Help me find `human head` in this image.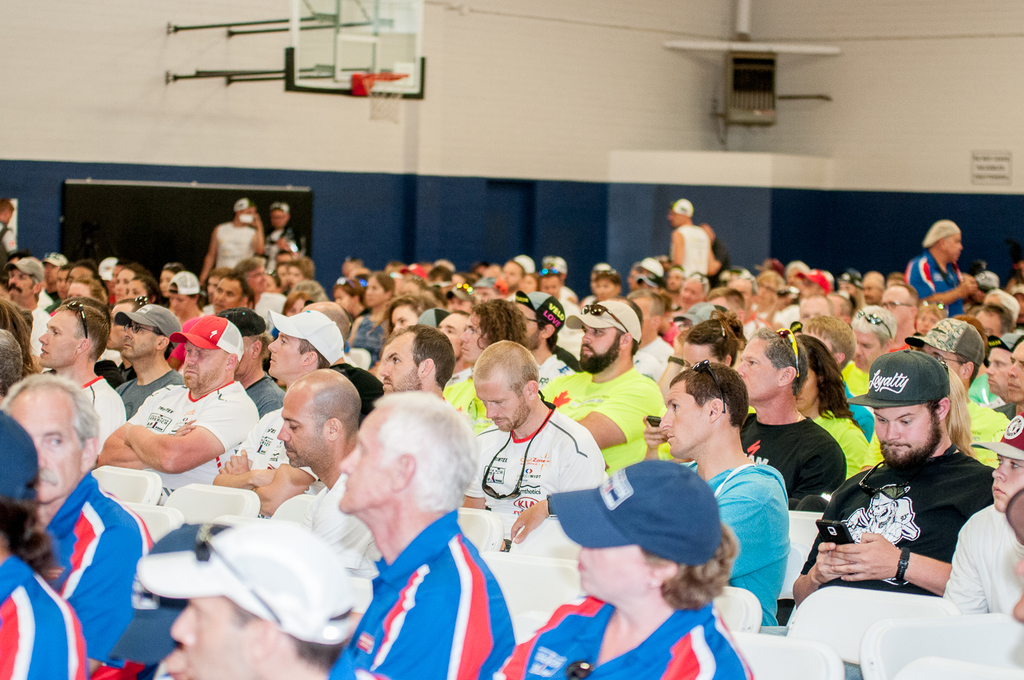
Found it: [334, 389, 479, 525].
